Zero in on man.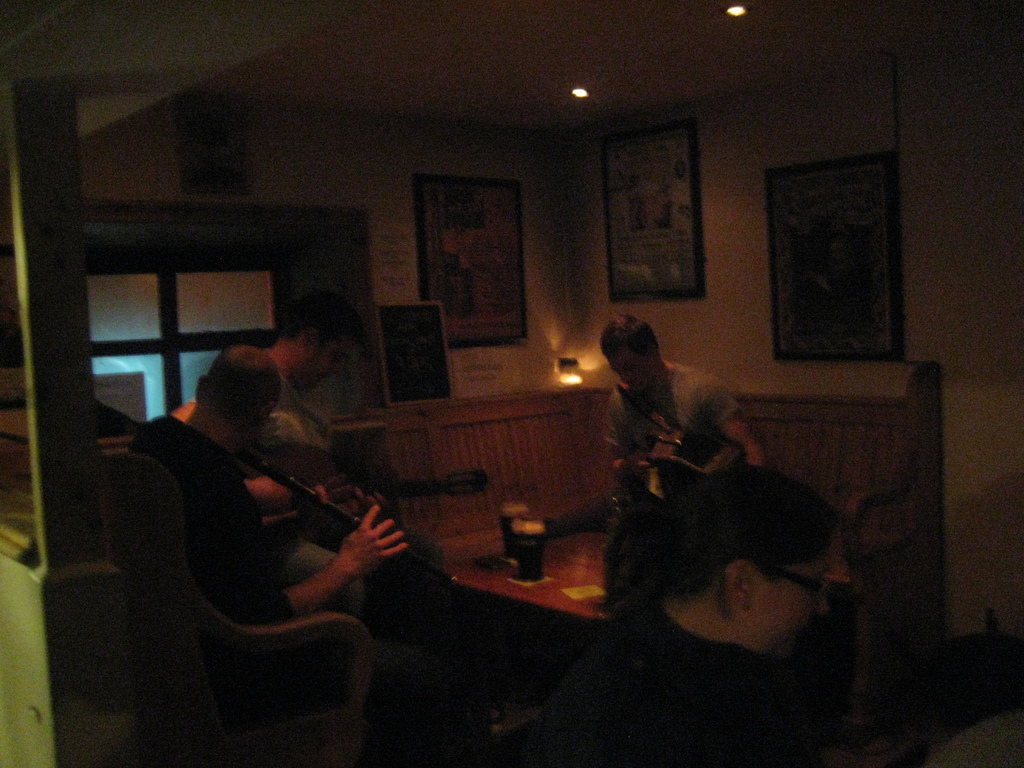
Zeroed in: 600/316/757/521.
